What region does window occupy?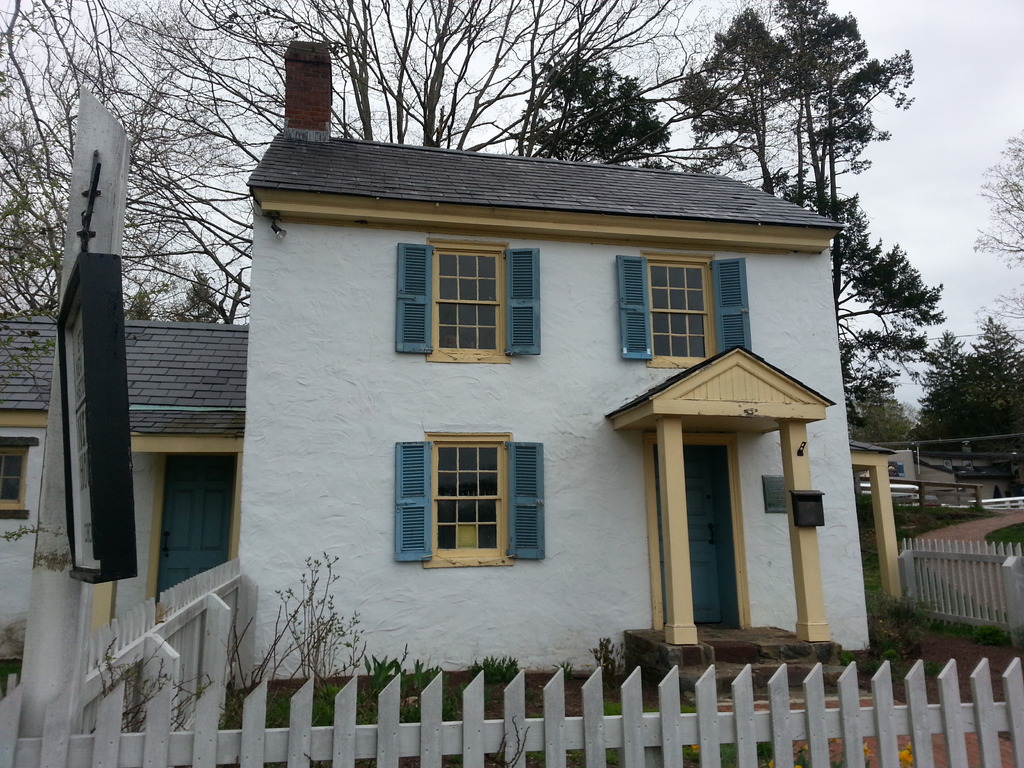
locate(403, 430, 540, 577).
